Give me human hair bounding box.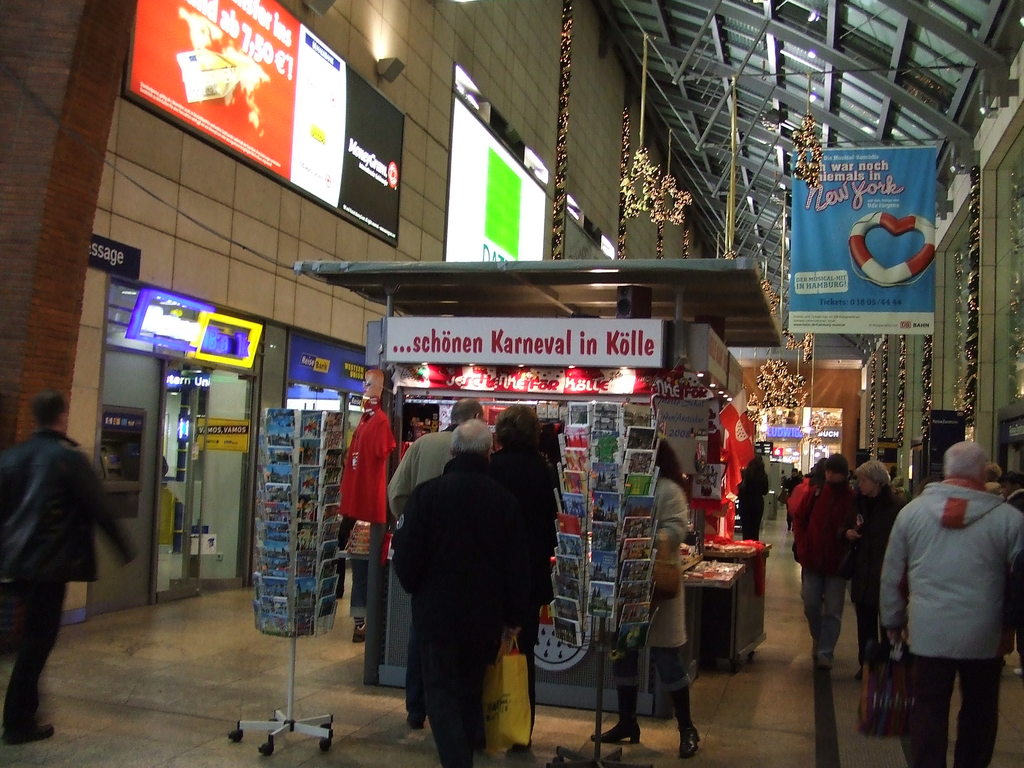
857 459 895 488.
